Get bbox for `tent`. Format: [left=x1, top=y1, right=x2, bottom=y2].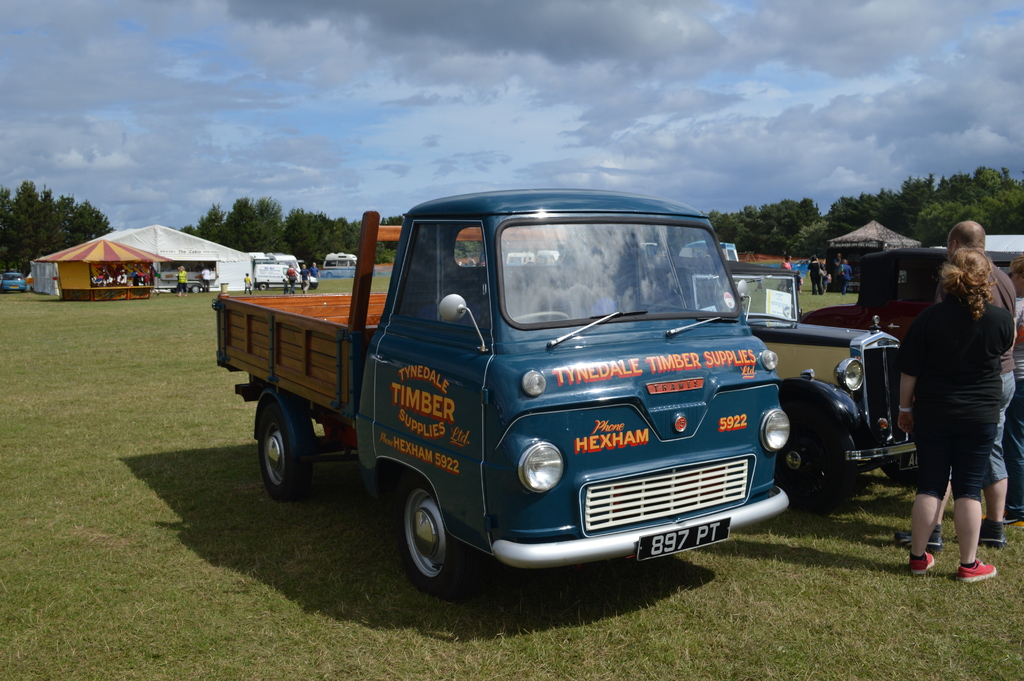
[left=825, top=211, right=929, bottom=277].
